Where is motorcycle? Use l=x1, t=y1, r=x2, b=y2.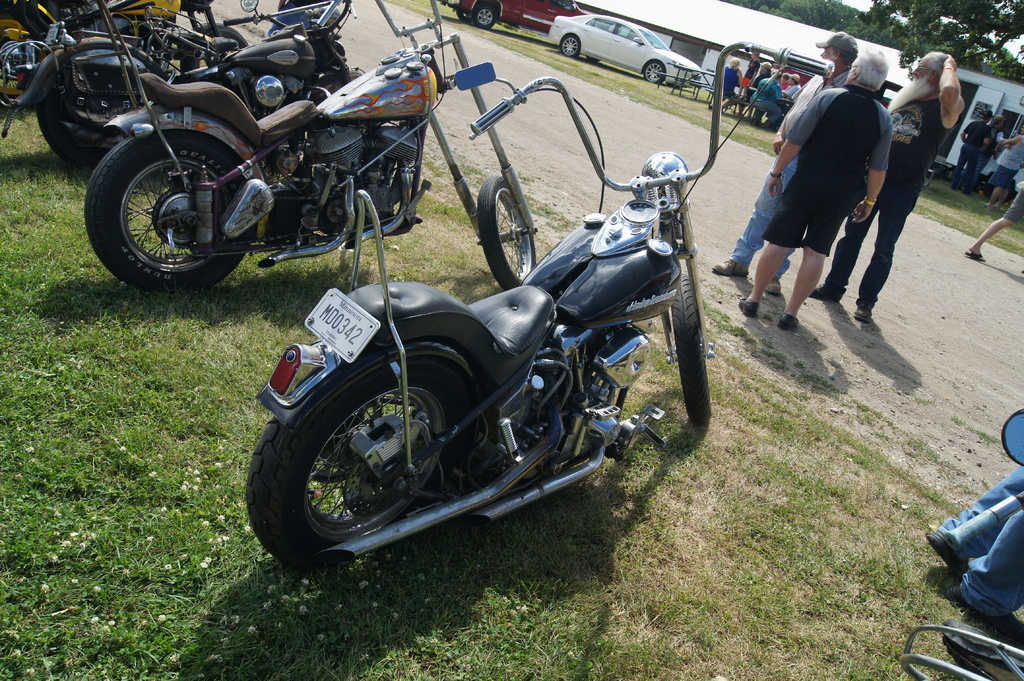
l=76, t=0, r=543, b=289.
